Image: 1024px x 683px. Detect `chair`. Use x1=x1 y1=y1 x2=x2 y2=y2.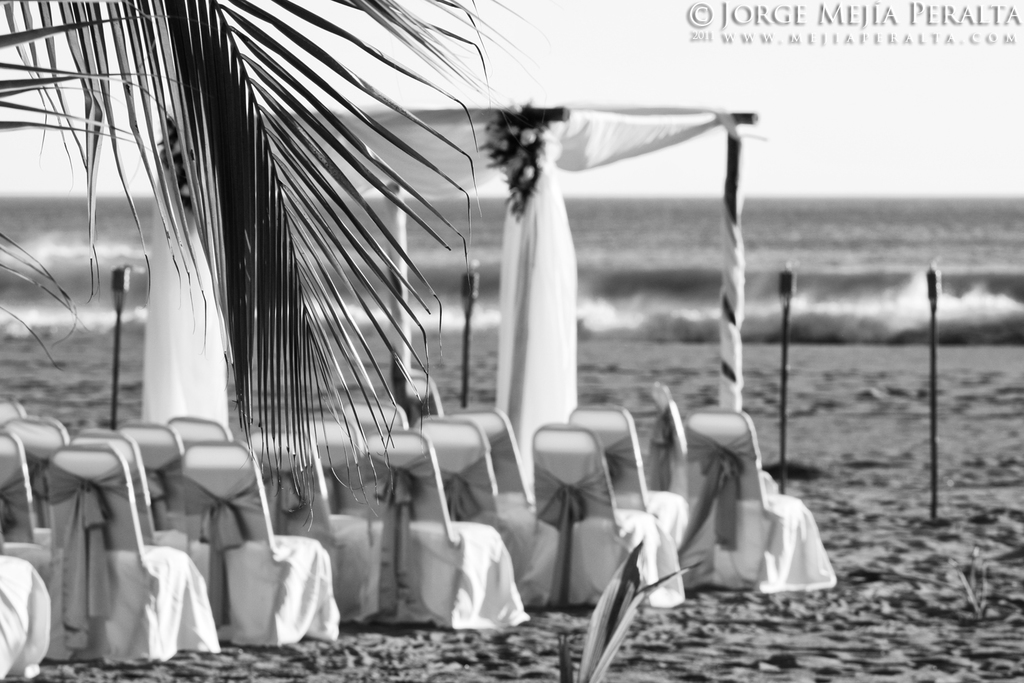
x1=0 y1=553 x2=51 y2=678.
